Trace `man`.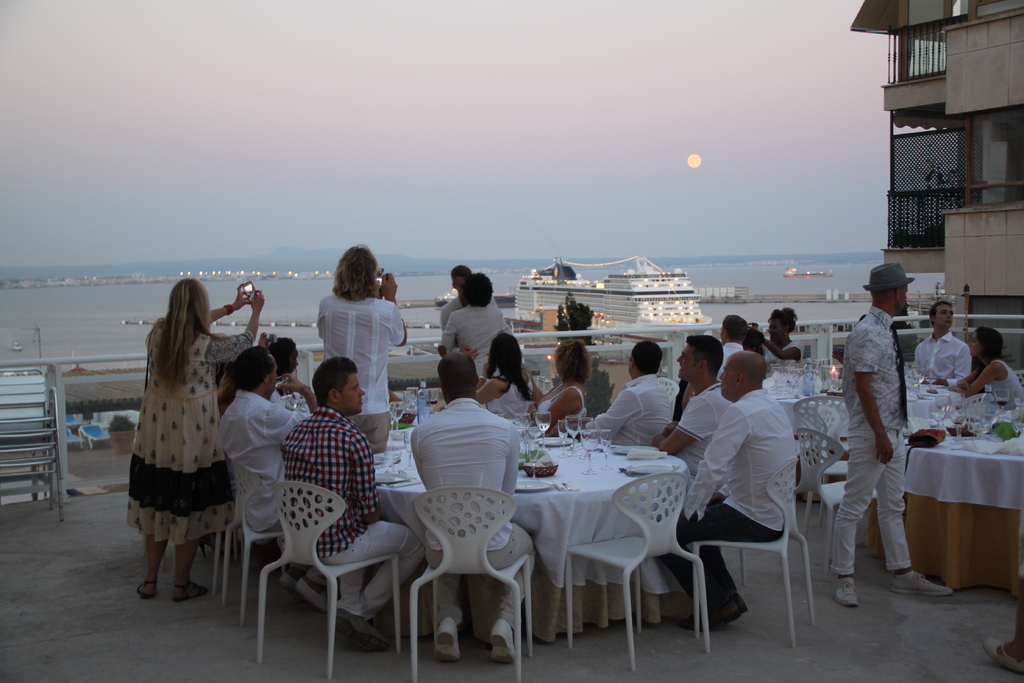
Traced to (586,343,676,452).
